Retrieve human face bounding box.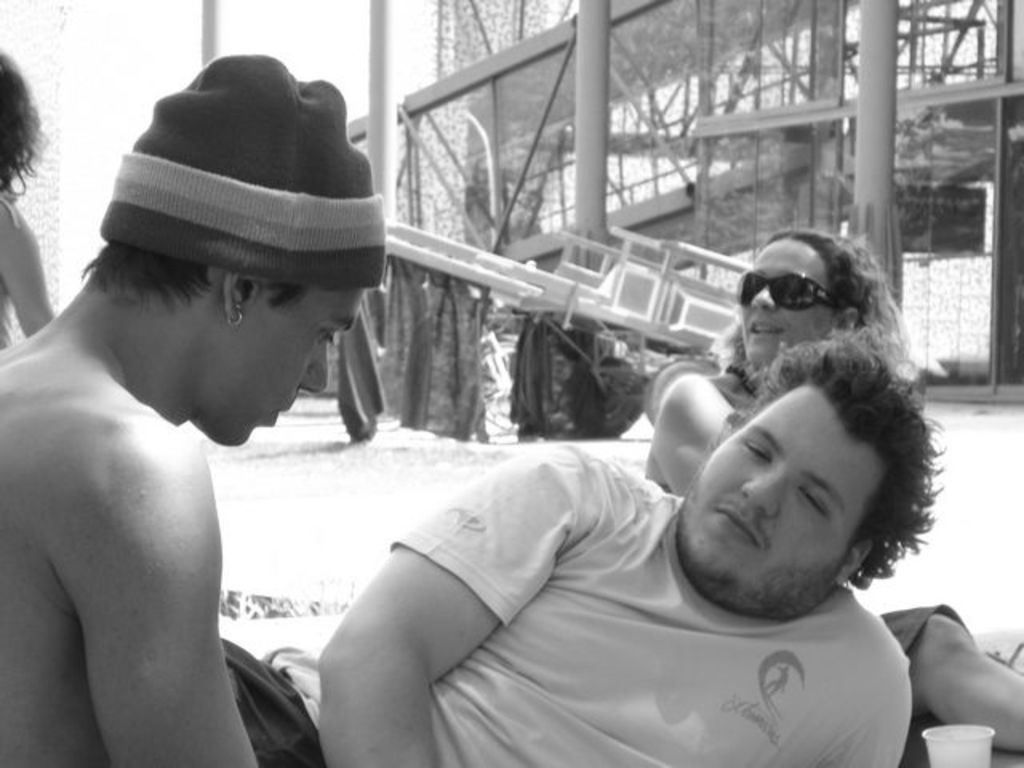
Bounding box: BBox(749, 234, 835, 355).
